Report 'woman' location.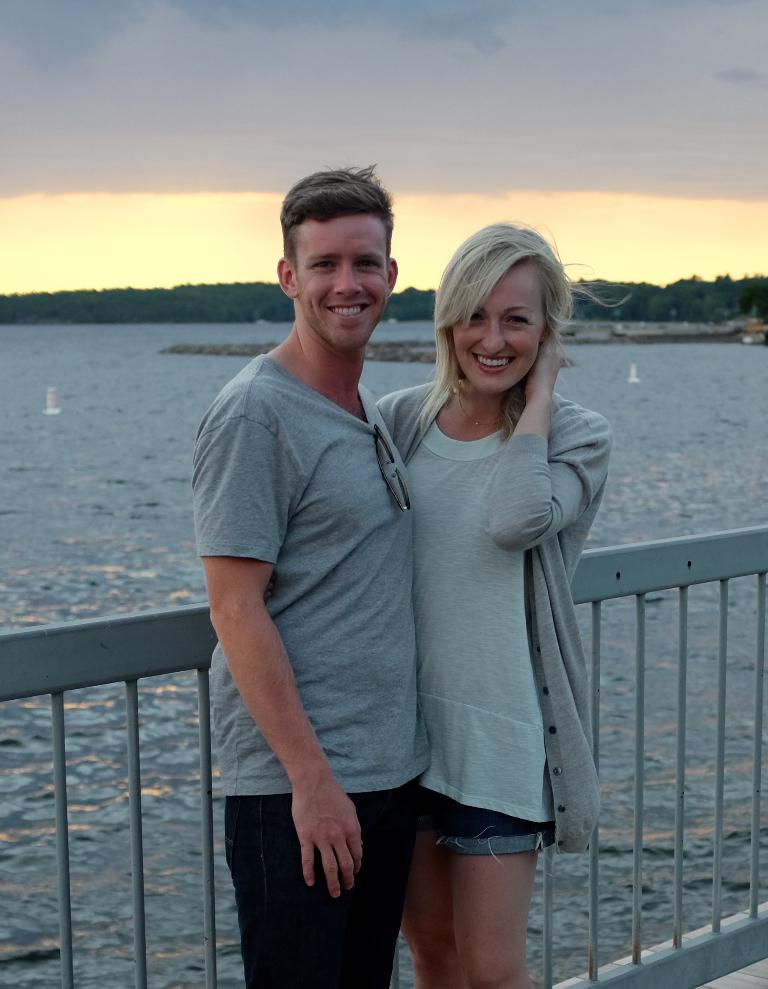
Report: [372, 226, 613, 988].
